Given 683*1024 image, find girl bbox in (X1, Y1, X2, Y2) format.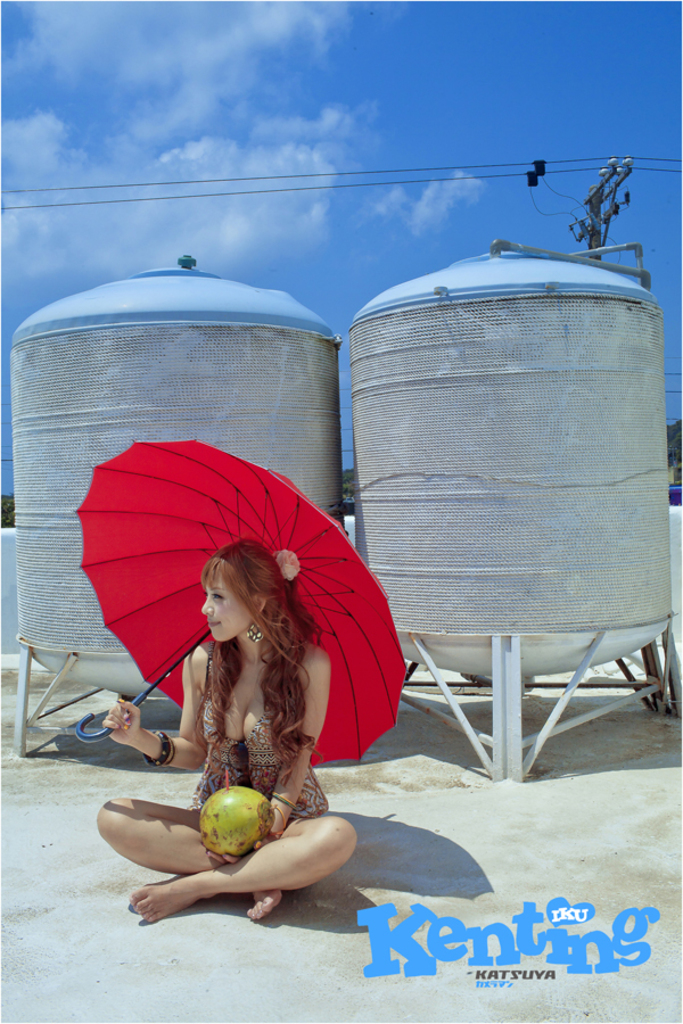
(84, 525, 356, 944).
